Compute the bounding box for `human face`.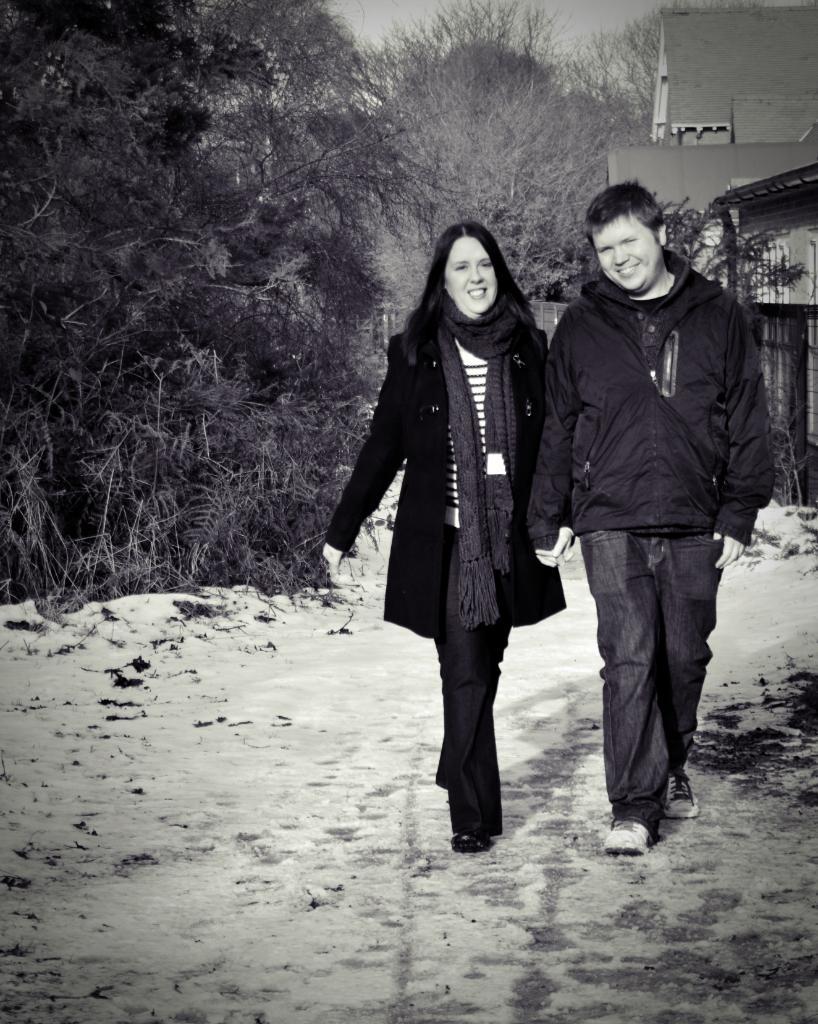
x1=444 y1=237 x2=501 y2=318.
